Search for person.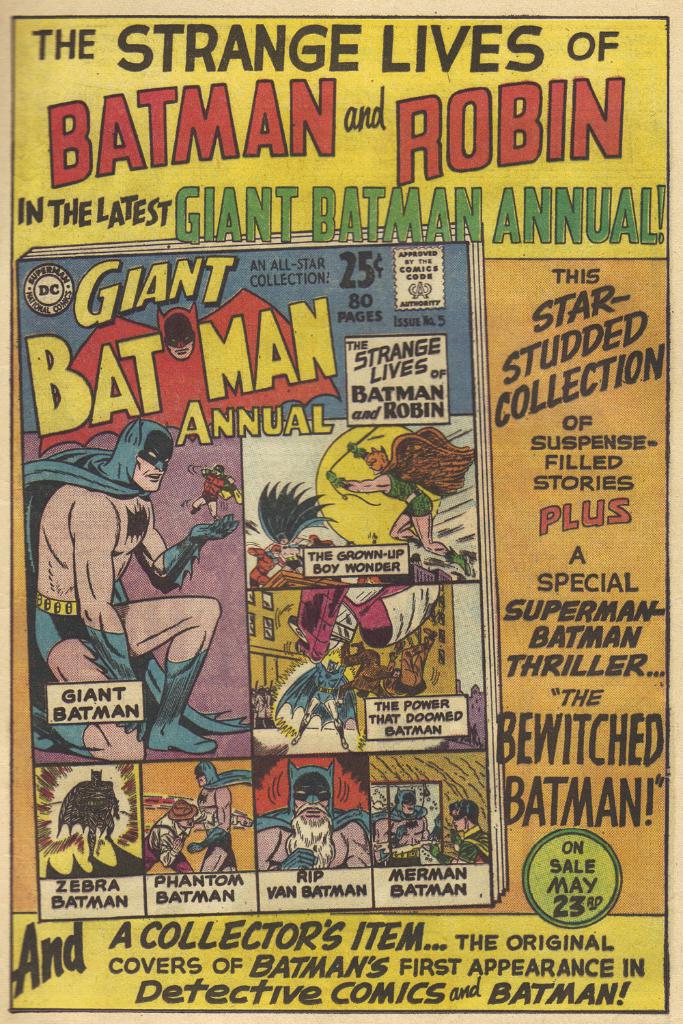
Found at x1=33, y1=413, x2=233, y2=753.
